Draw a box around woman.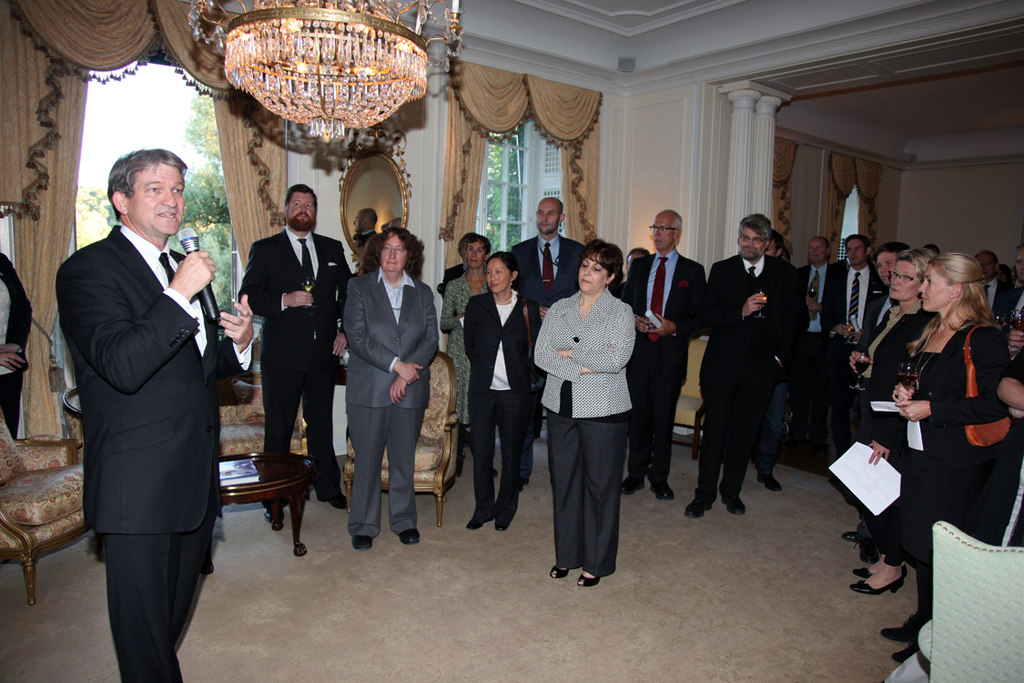
Rect(862, 246, 933, 598).
